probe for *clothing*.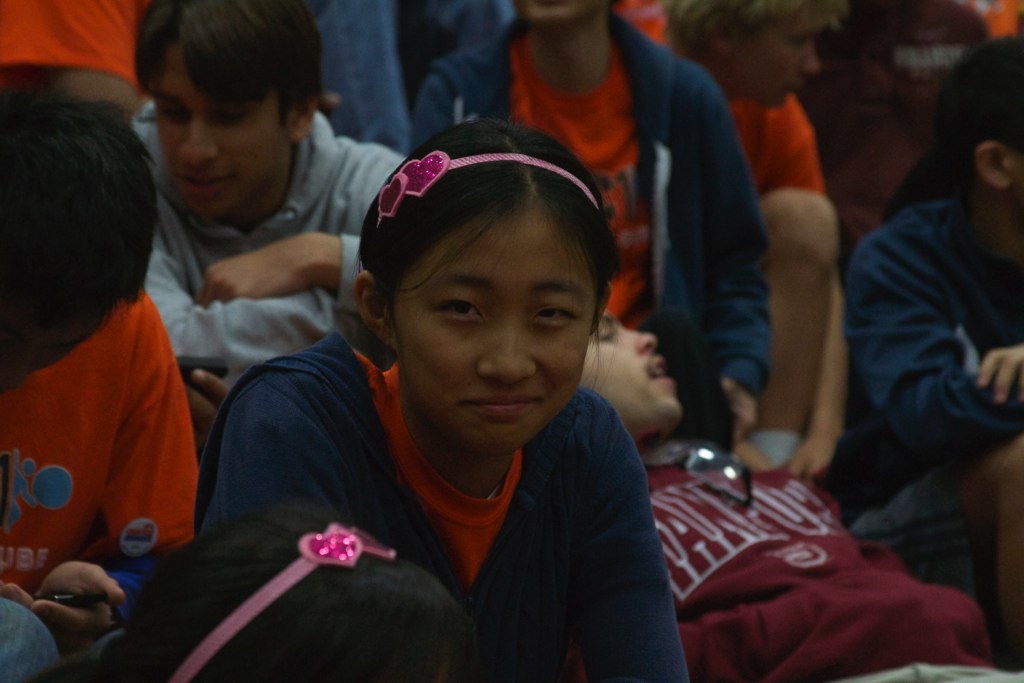
Probe result: 297, 0, 529, 159.
